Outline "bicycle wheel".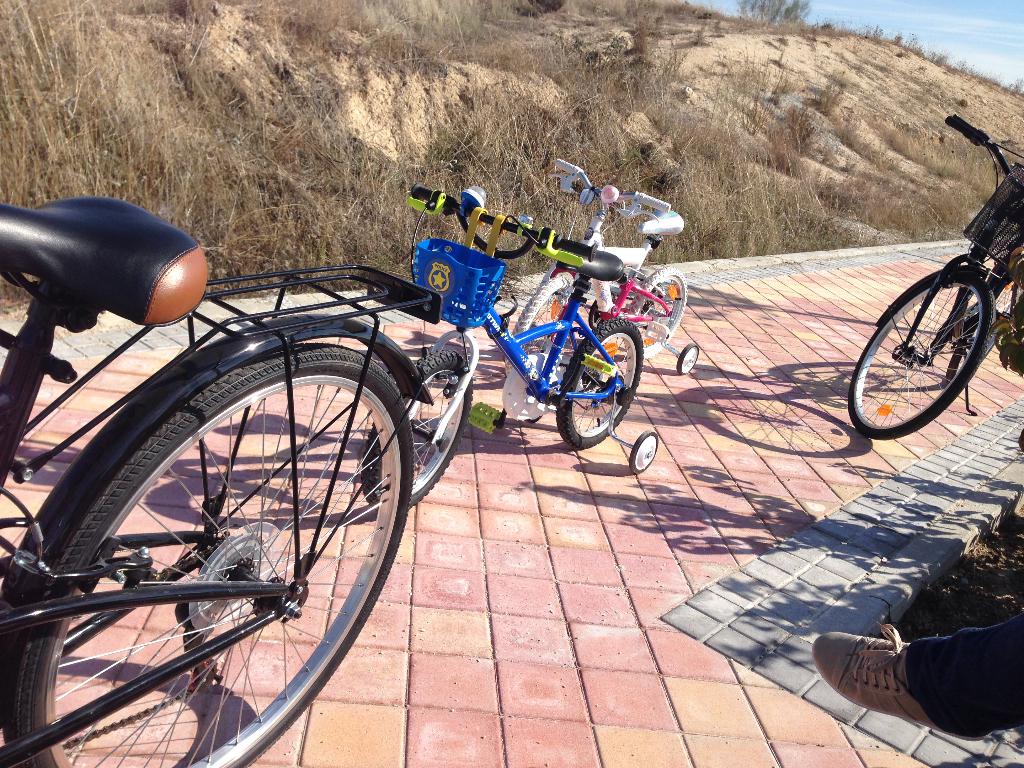
Outline: locate(628, 262, 685, 358).
